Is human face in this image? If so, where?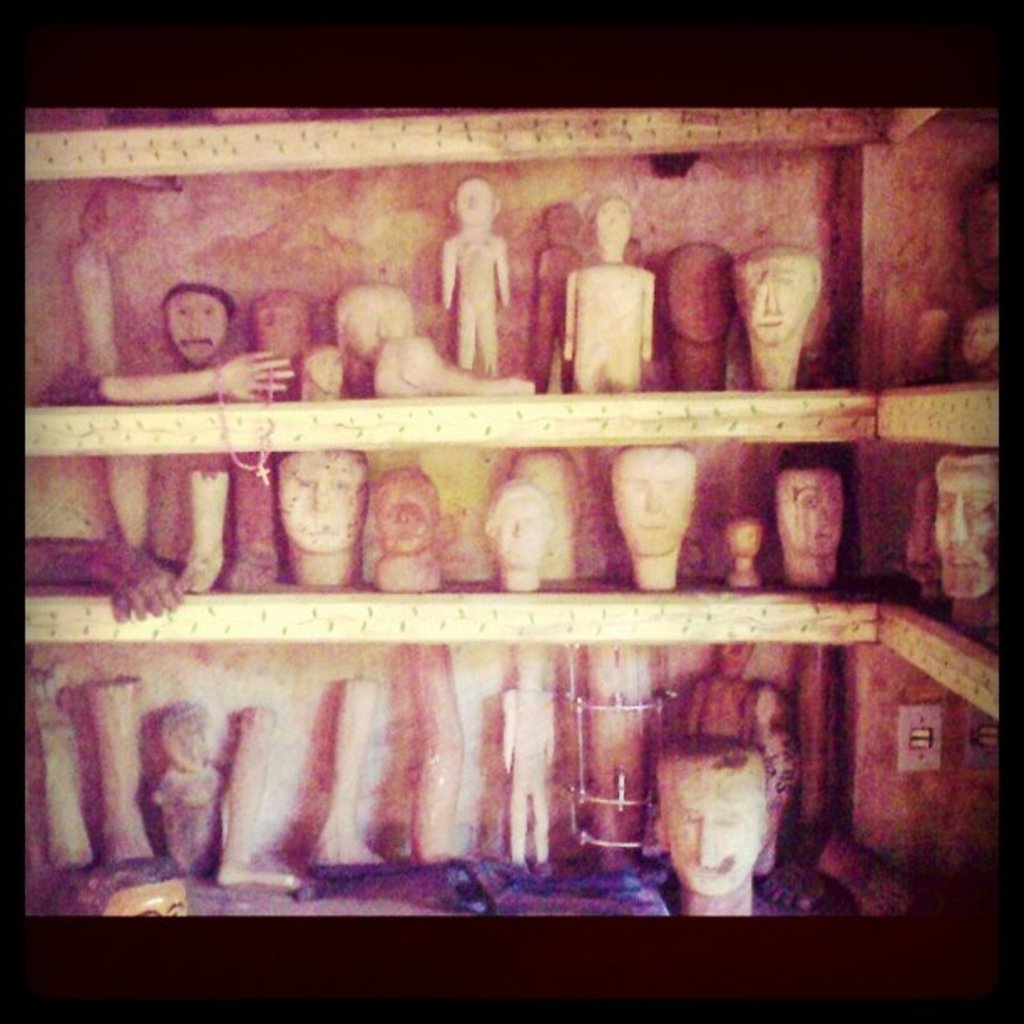
Yes, at {"x1": 663, "y1": 763, "x2": 761, "y2": 890}.
